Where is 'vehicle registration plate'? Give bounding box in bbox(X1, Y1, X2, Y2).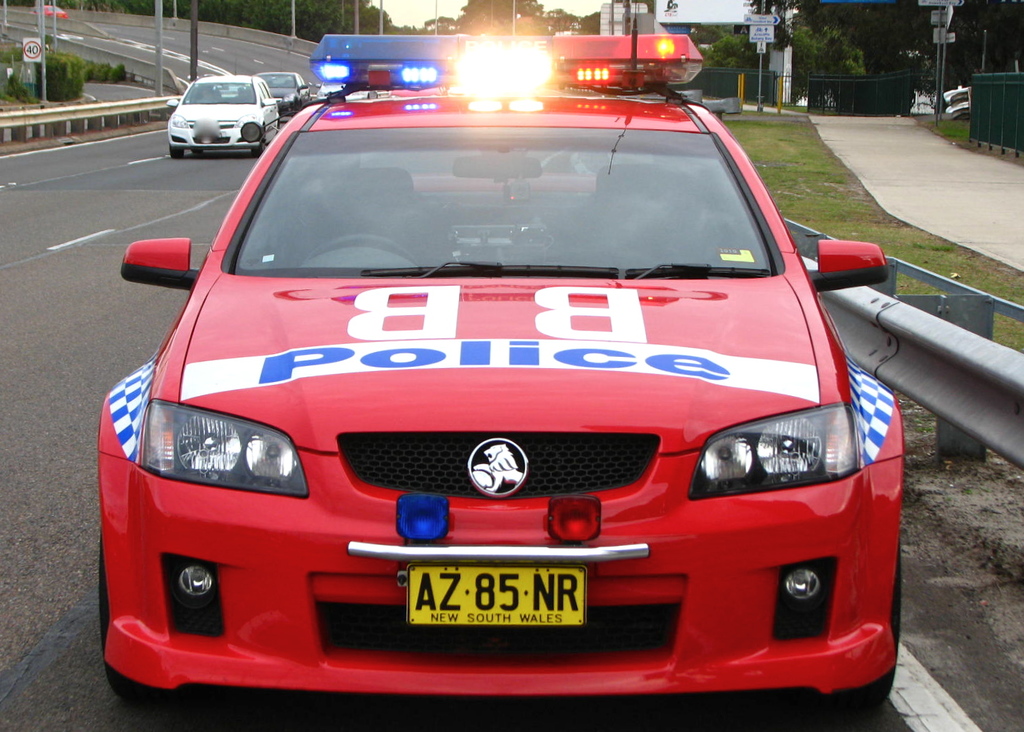
bbox(383, 556, 619, 649).
